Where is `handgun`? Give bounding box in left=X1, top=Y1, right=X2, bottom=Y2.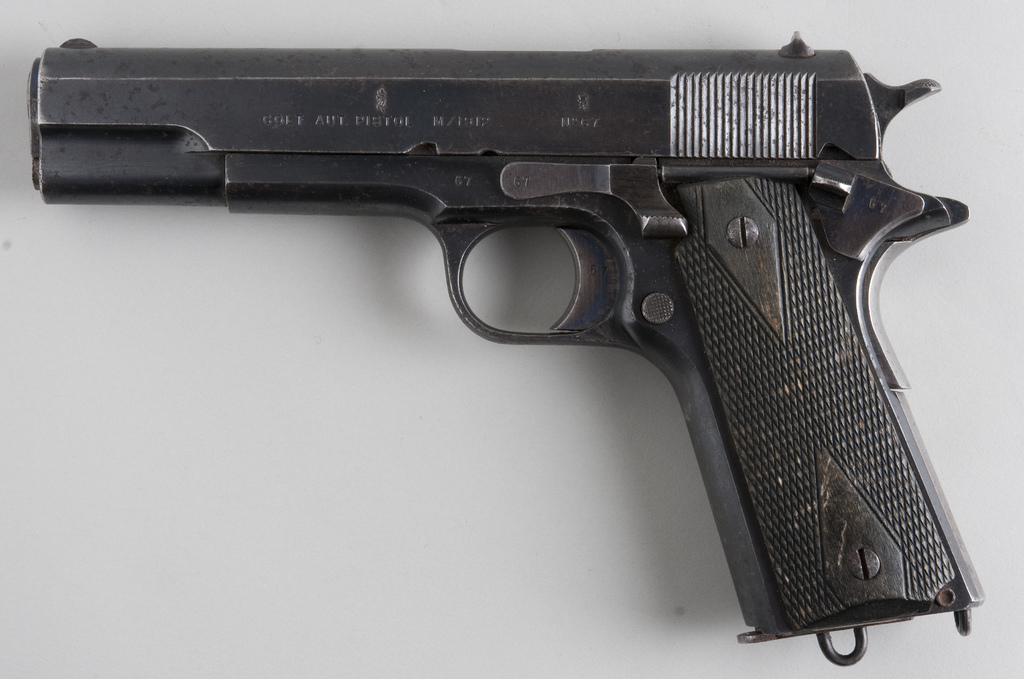
left=29, top=31, right=986, bottom=669.
